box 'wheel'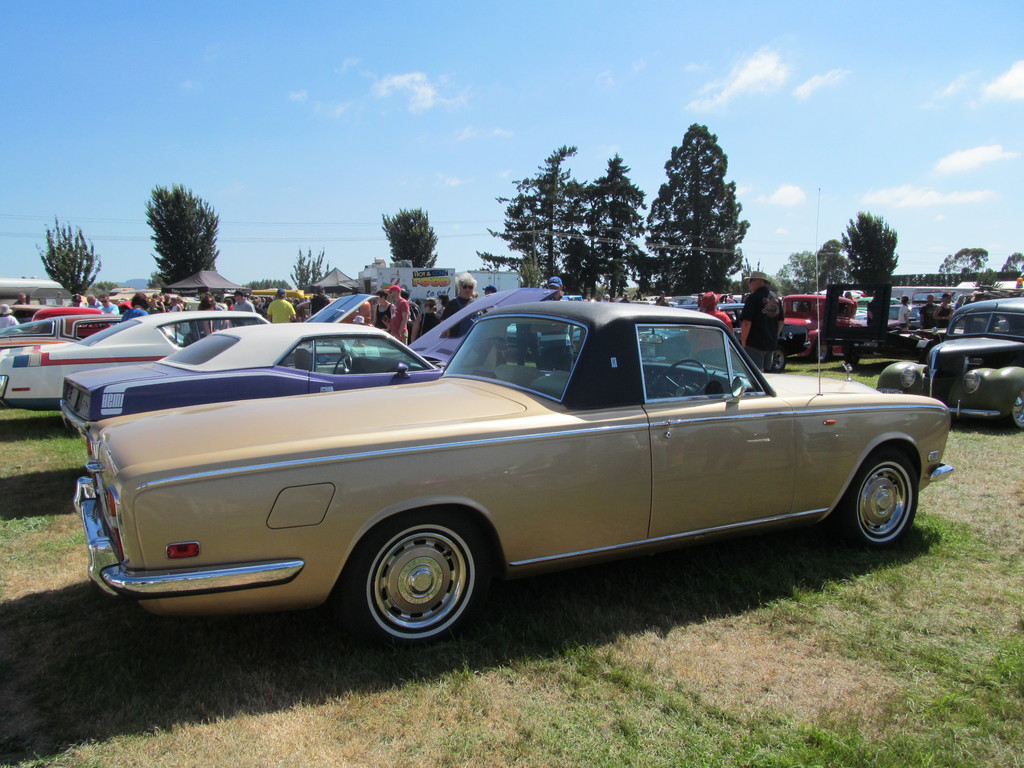
pyautogui.locateOnScreen(341, 508, 490, 648)
